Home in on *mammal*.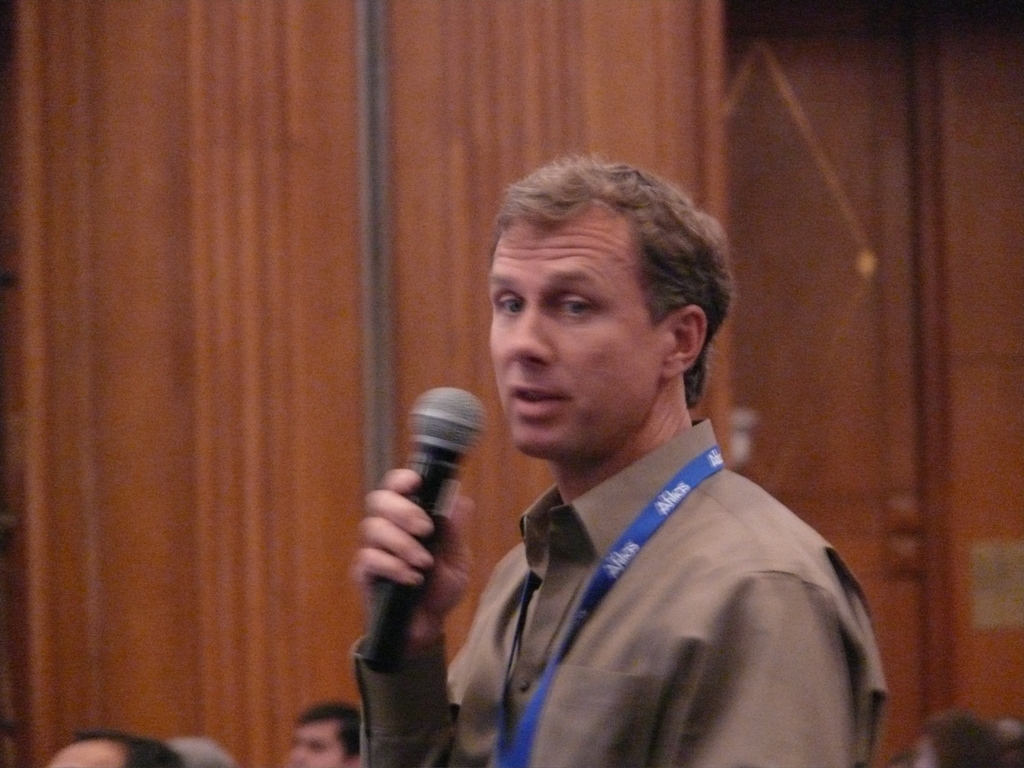
Homed in at [166, 736, 234, 767].
